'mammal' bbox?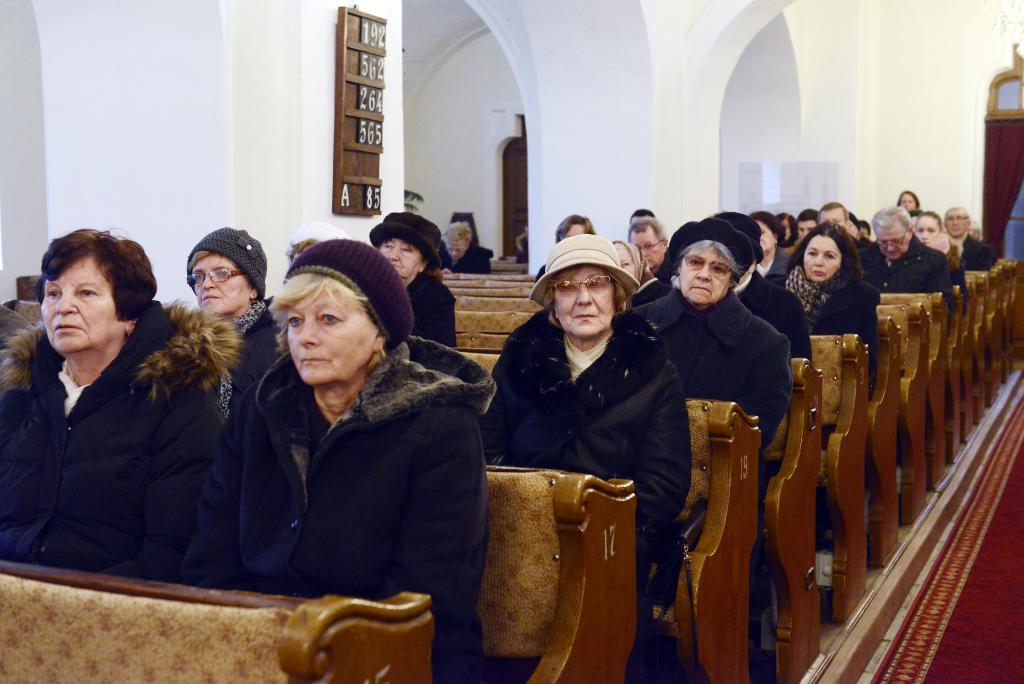
pyautogui.locateOnScreen(898, 187, 917, 209)
